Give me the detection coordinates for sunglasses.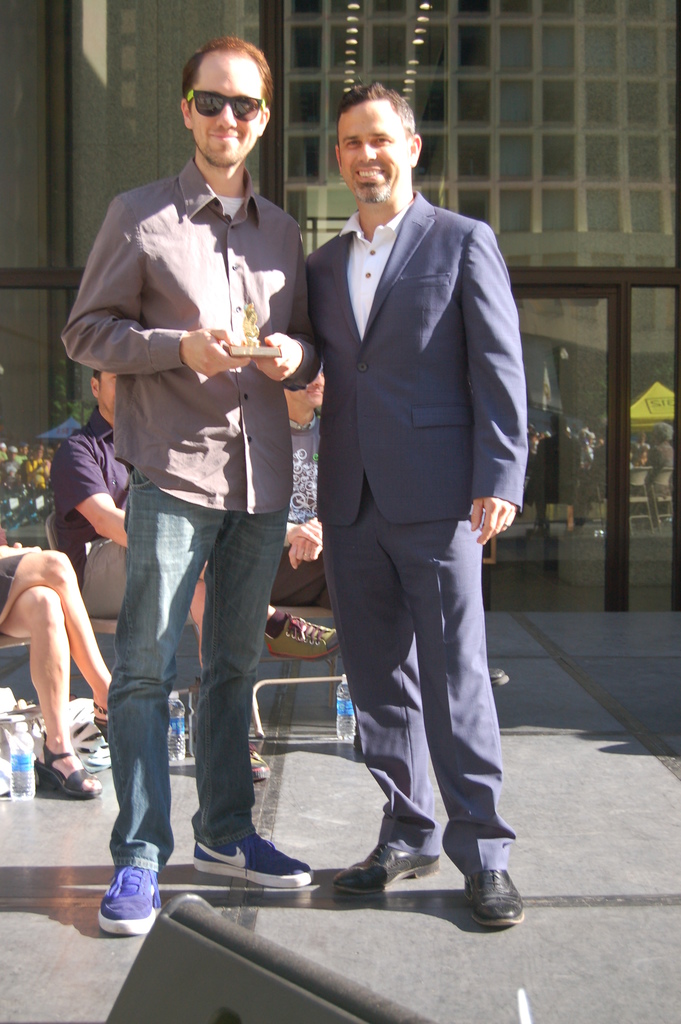
<box>182,92,270,123</box>.
